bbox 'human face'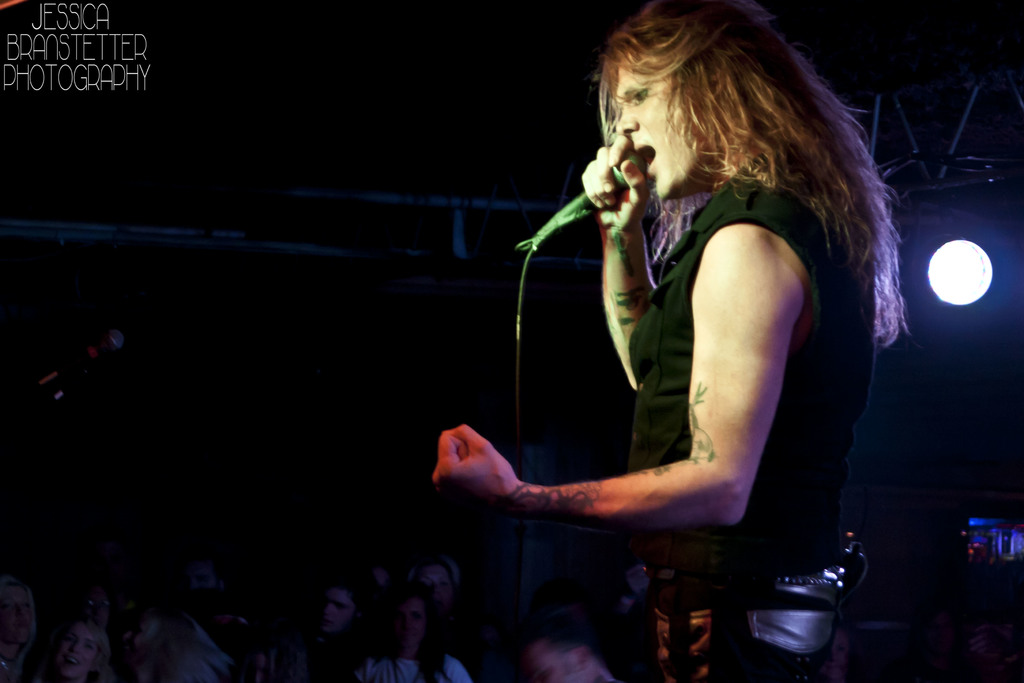
<box>618,68,700,202</box>
